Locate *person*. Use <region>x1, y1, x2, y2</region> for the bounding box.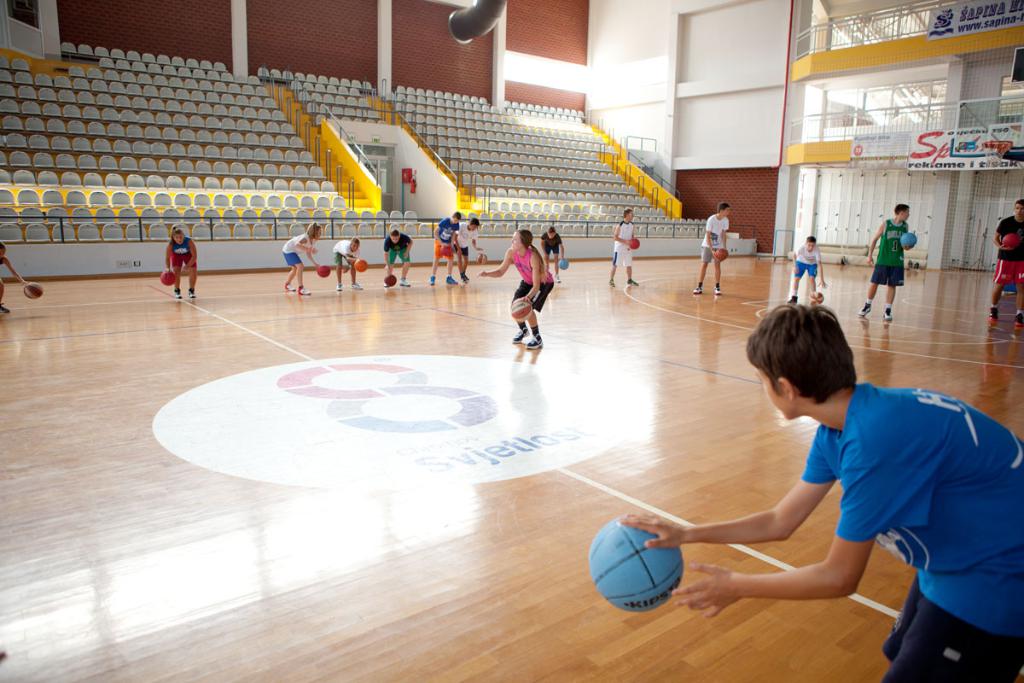
<region>621, 317, 1023, 668</region>.
